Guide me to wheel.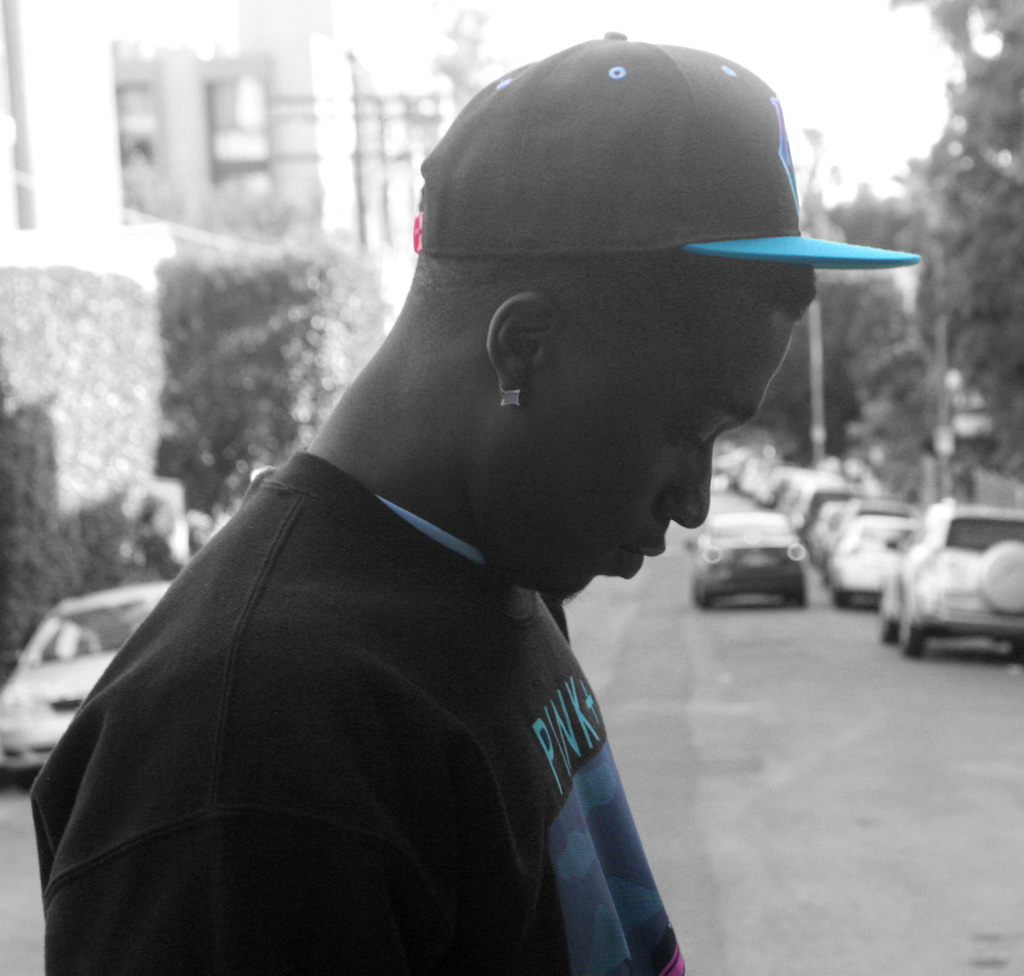
Guidance: 828, 595, 853, 608.
